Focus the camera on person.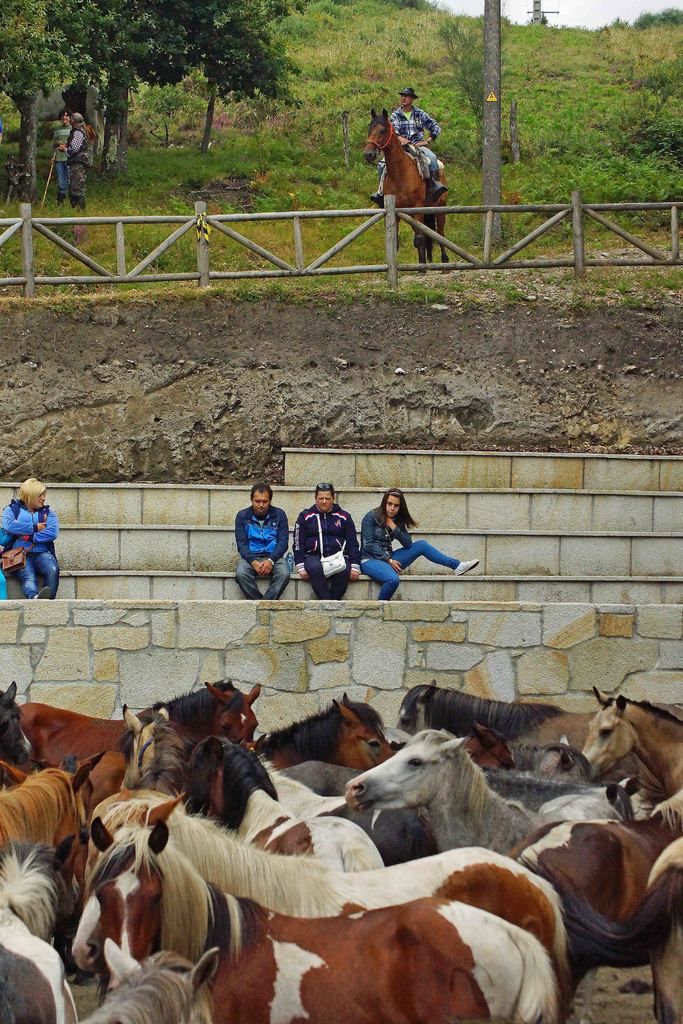
Focus region: pyautogui.locateOnScreen(366, 90, 444, 205).
